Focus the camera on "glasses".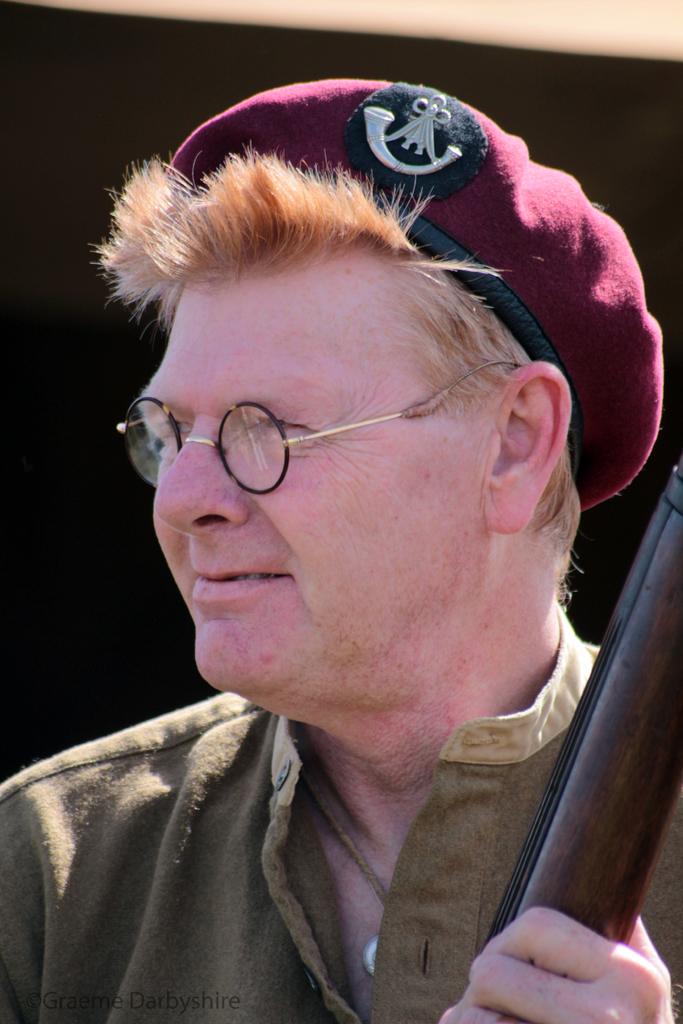
Focus region: 108:365:531:493.
